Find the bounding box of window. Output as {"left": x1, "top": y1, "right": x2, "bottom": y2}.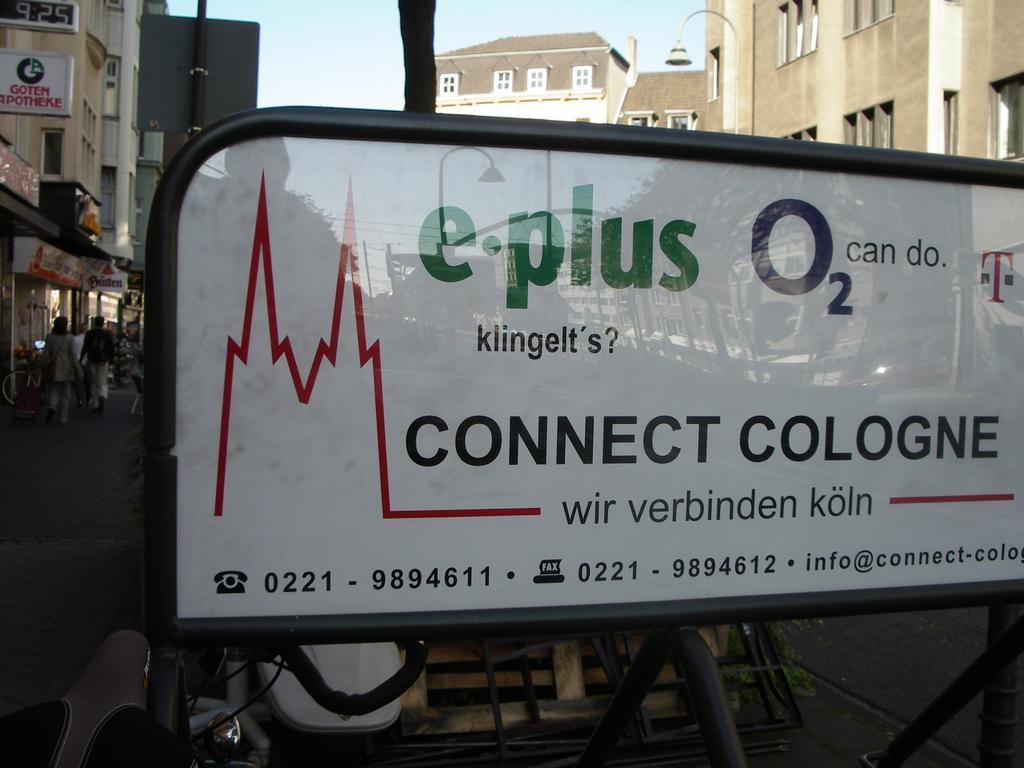
{"left": 524, "top": 63, "right": 546, "bottom": 92}.
